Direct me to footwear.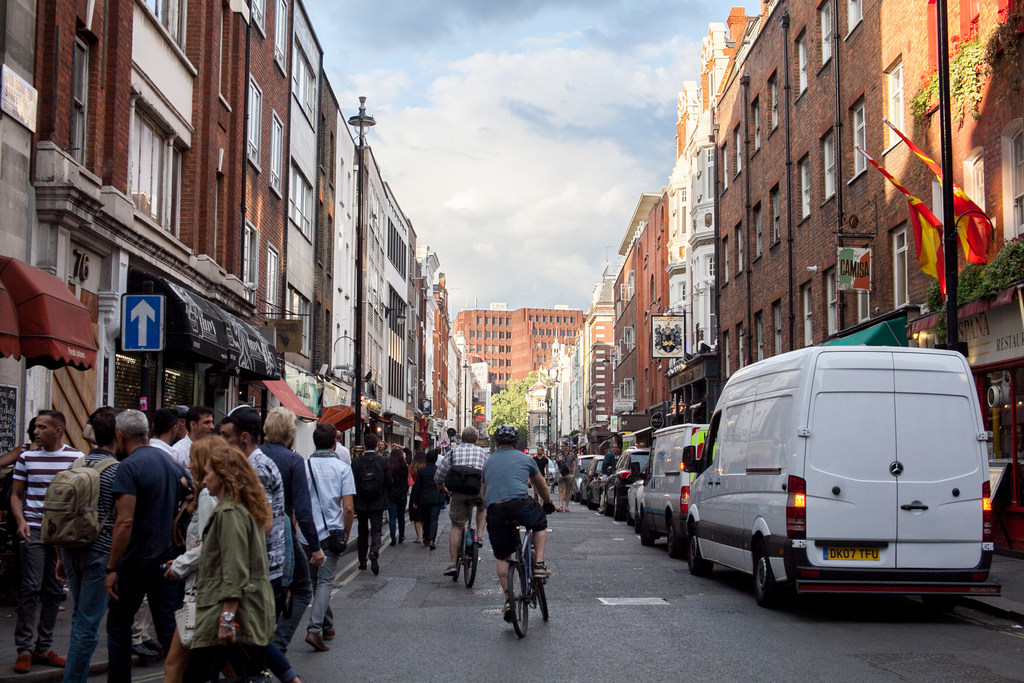
Direction: [x1=429, y1=537, x2=438, y2=552].
